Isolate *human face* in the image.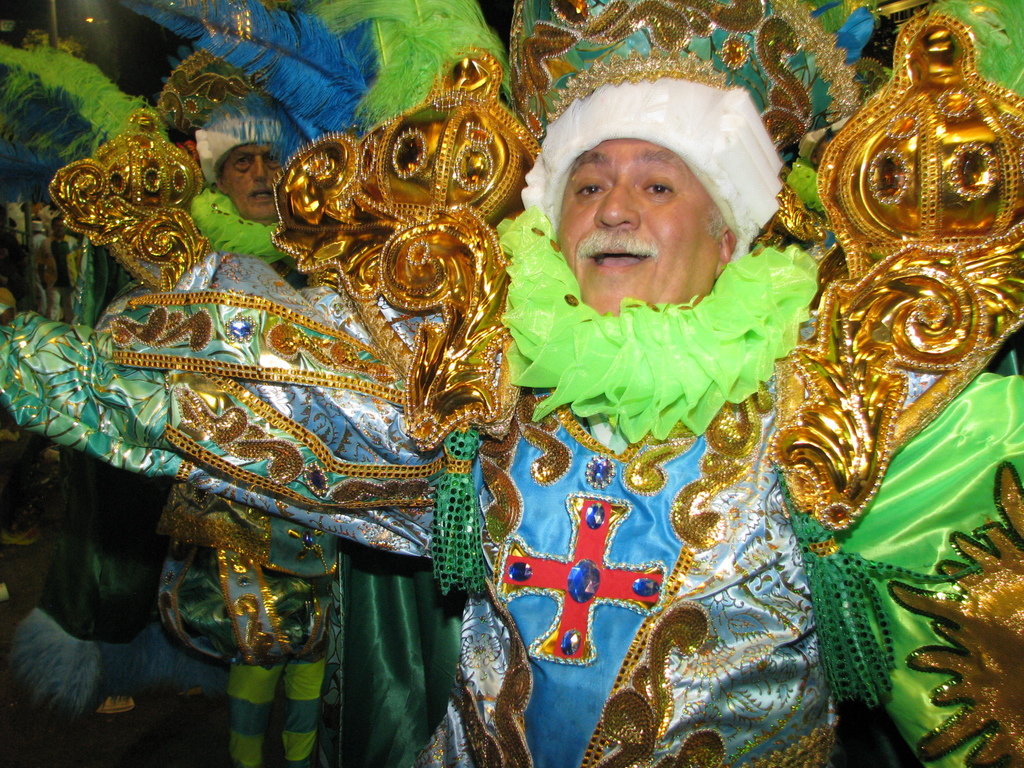
Isolated region: <box>51,220,65,235</box>.
